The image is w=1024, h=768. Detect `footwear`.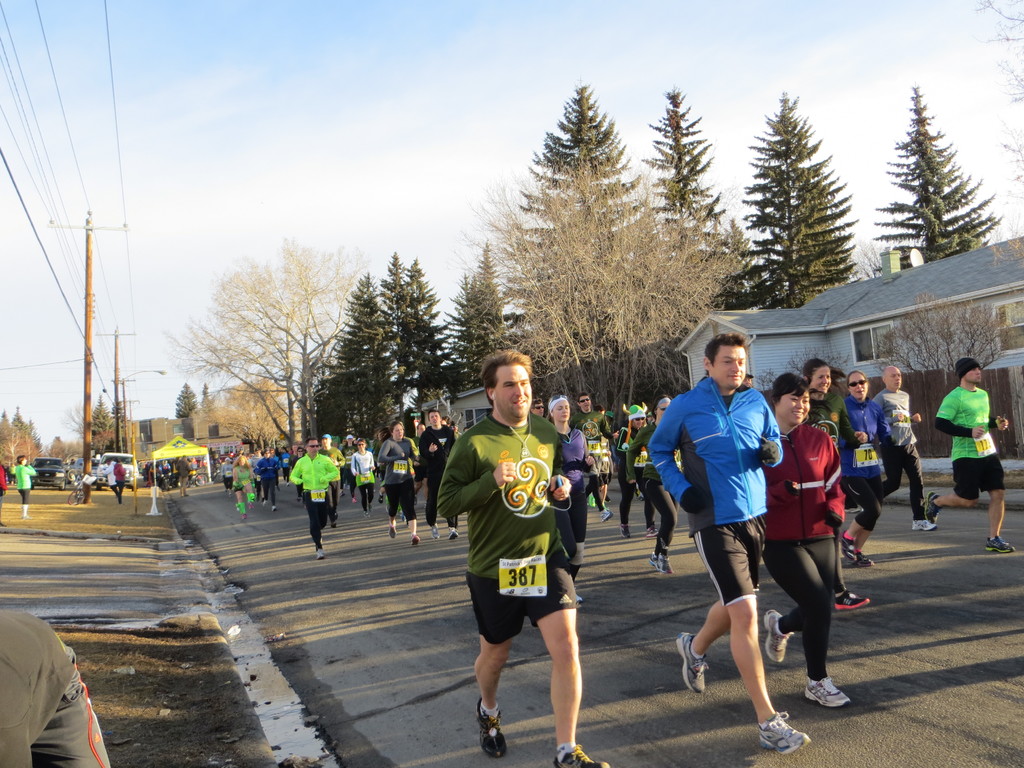
Detection: {"left": 985, "top": 534, "right": 1014, "bottom": 556}.
